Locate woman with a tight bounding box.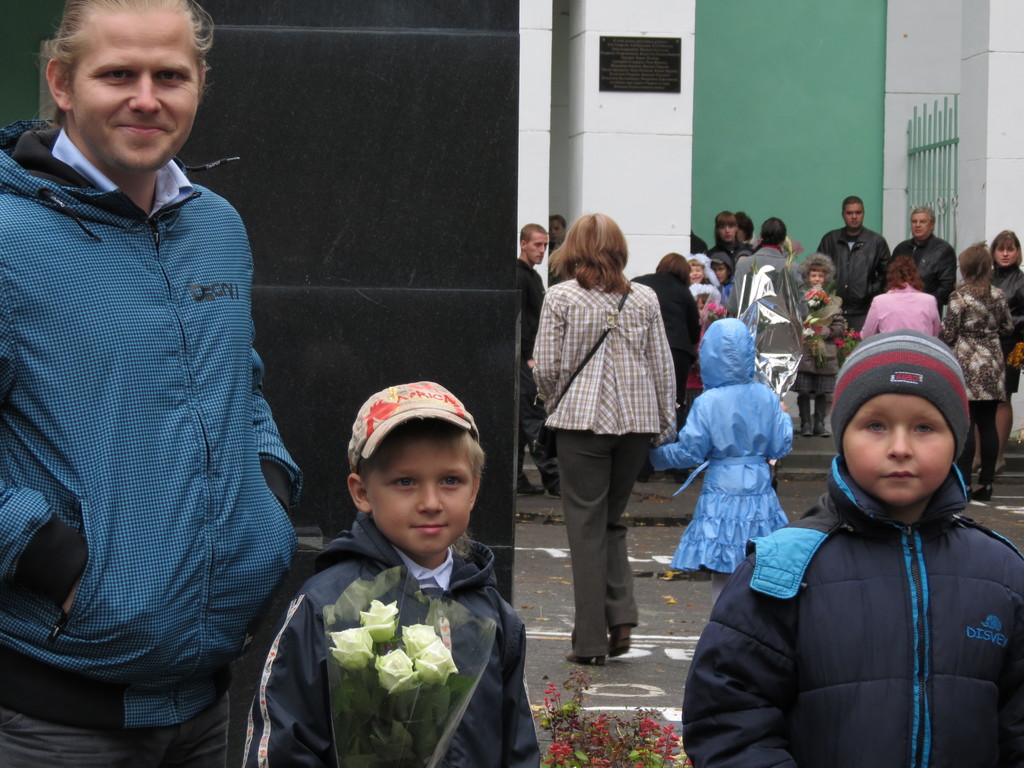
969/229/1023/474.
